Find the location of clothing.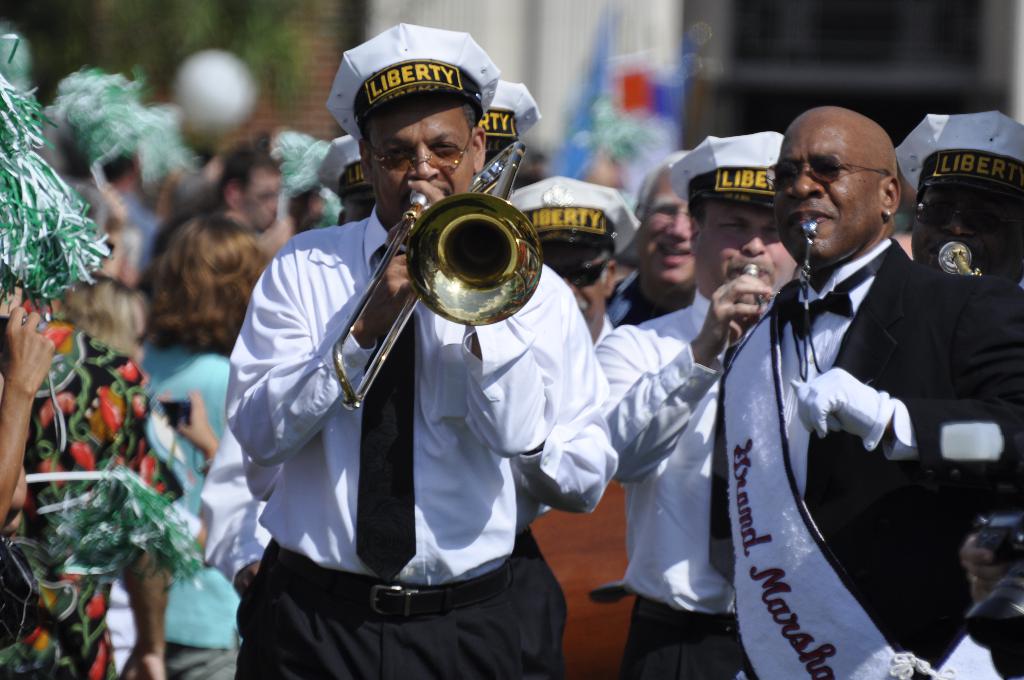
Location: 699/186/992/676.
